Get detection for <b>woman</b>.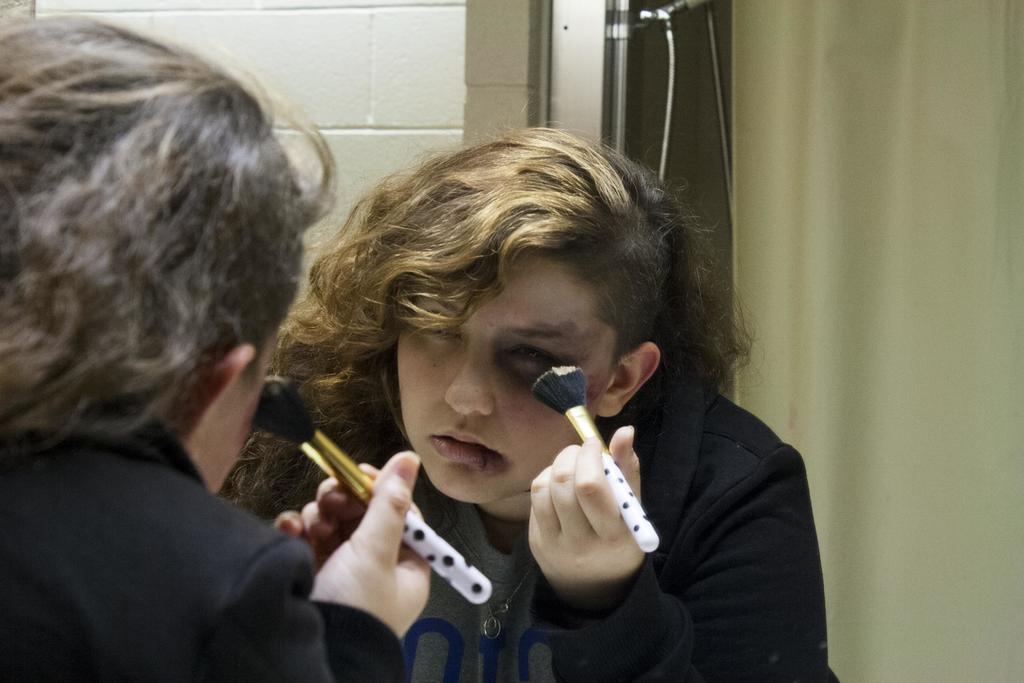
Detection: [left=0, top=13, right=343, bottom=682].
